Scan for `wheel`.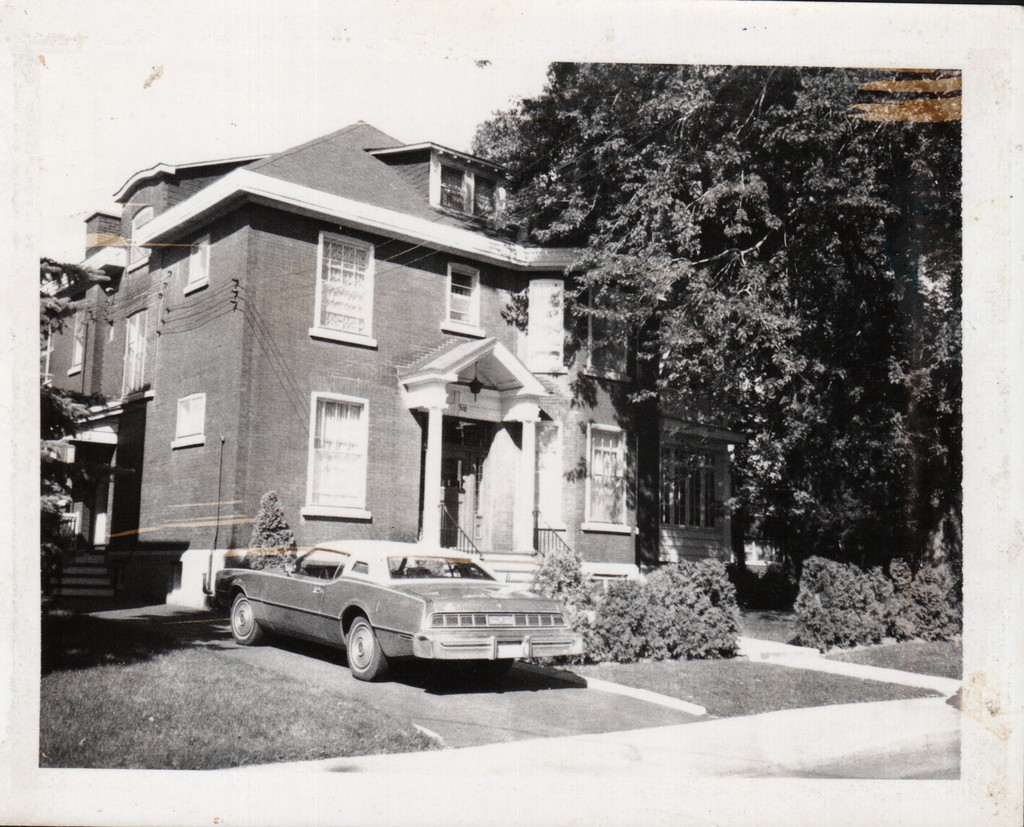
Scan result: 230 592 268 646.
